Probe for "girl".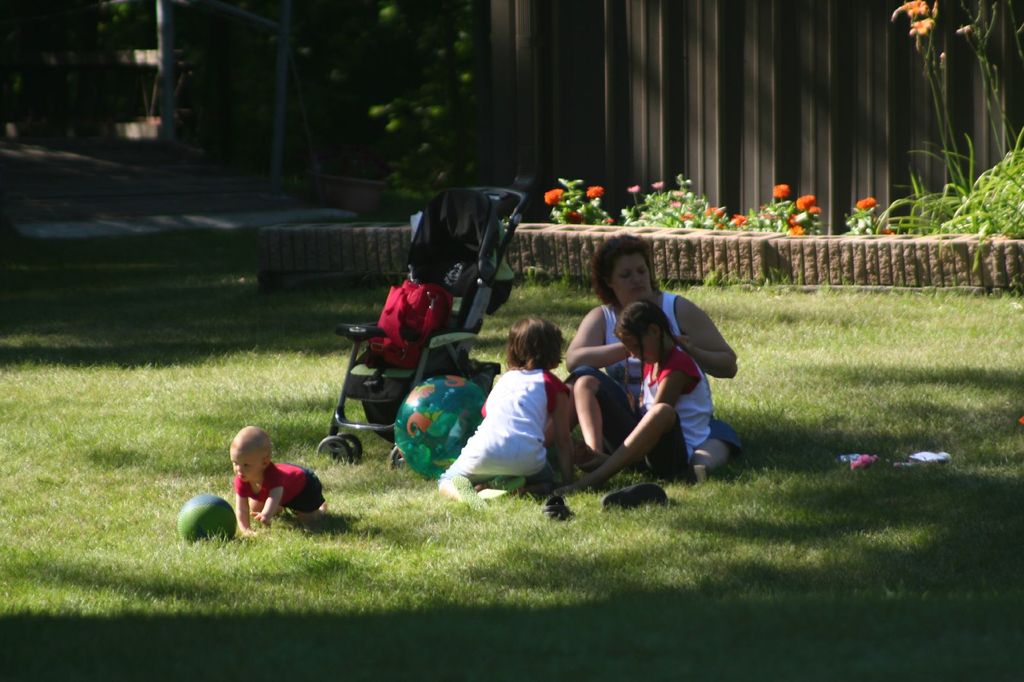
Probe result: (x1=232, y1=424, x2=330, y2=535).
